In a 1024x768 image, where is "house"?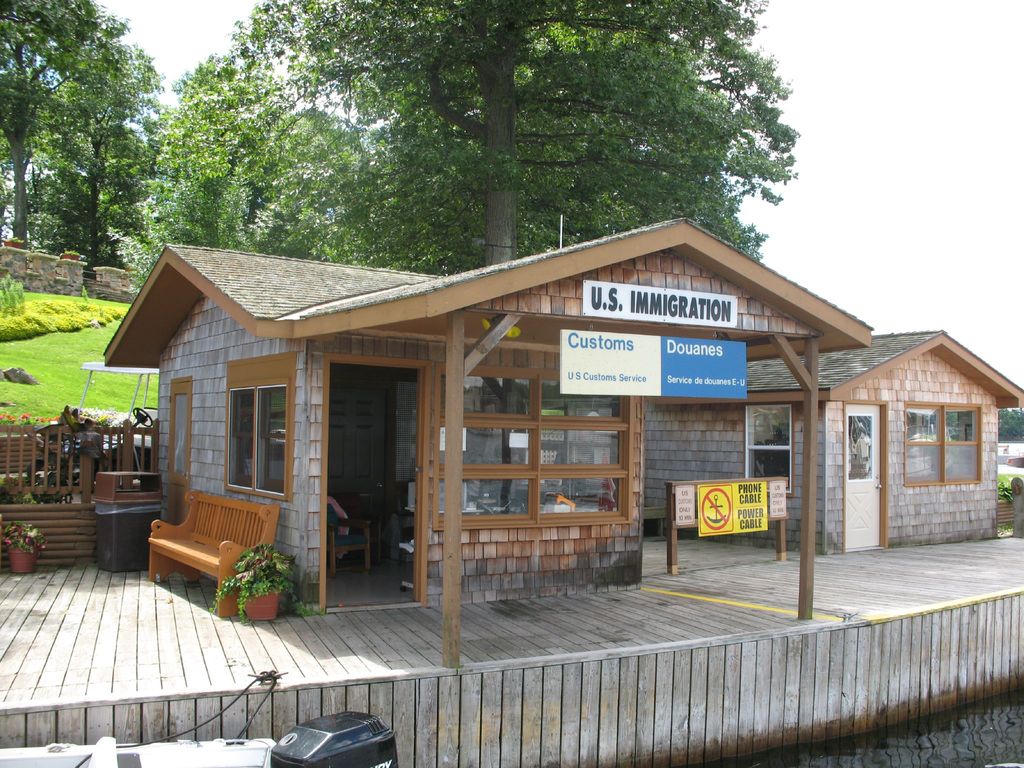
102,200,906,618.
